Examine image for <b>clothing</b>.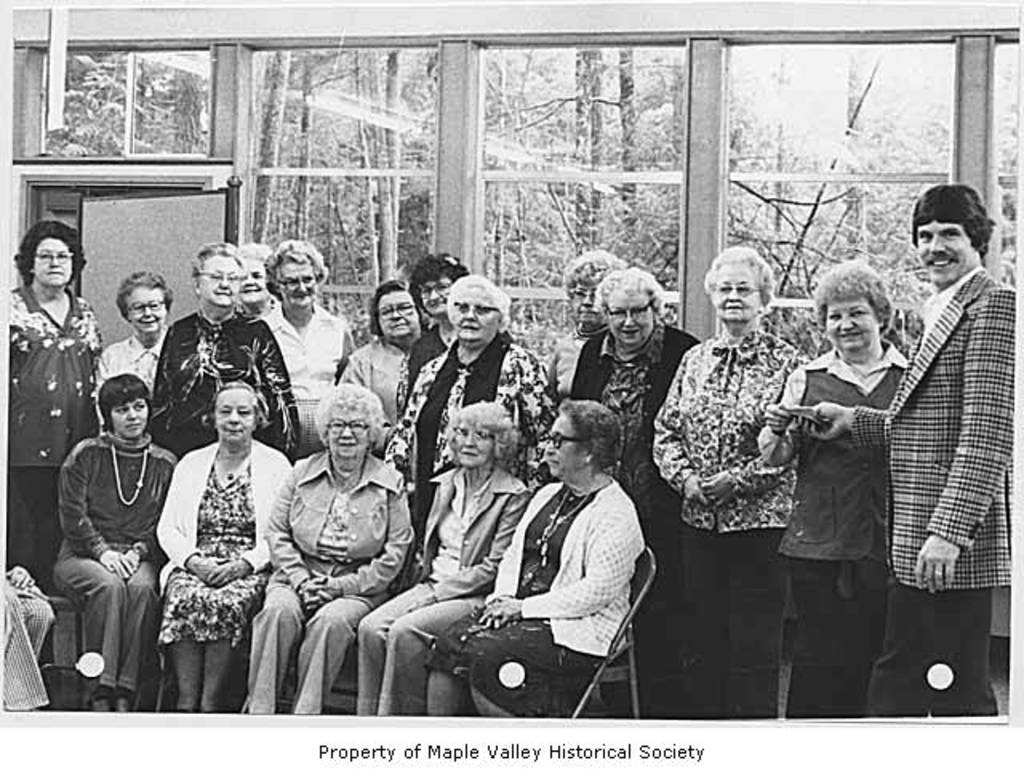
Examination result: <box>0,282,107,581</box>.
